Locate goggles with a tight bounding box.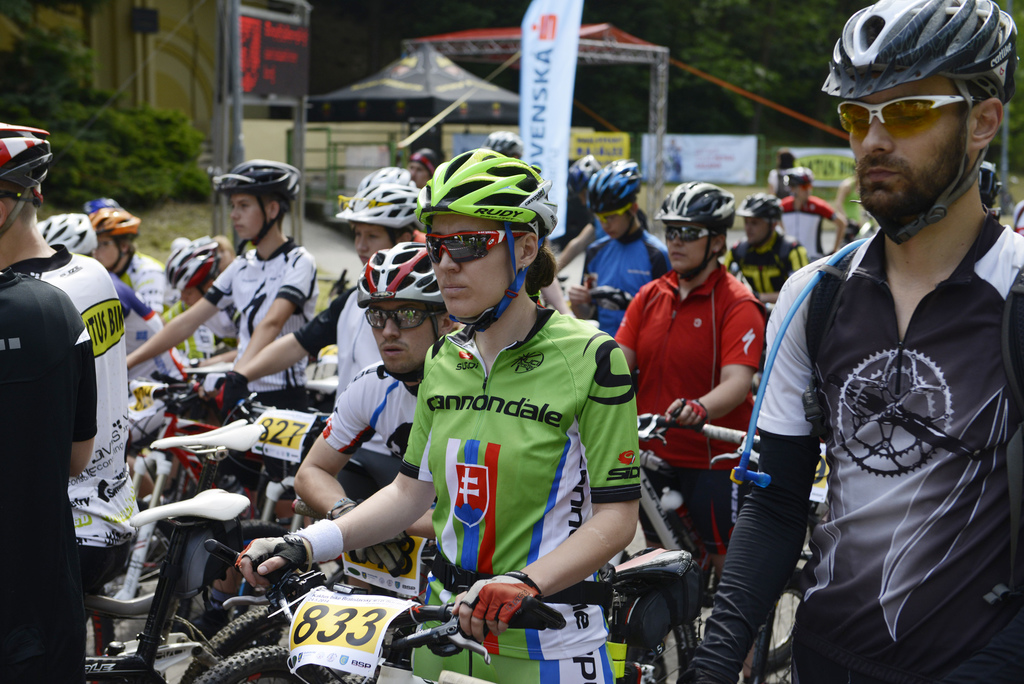
<bbox>591, 205, 632, 225</bbox>.
